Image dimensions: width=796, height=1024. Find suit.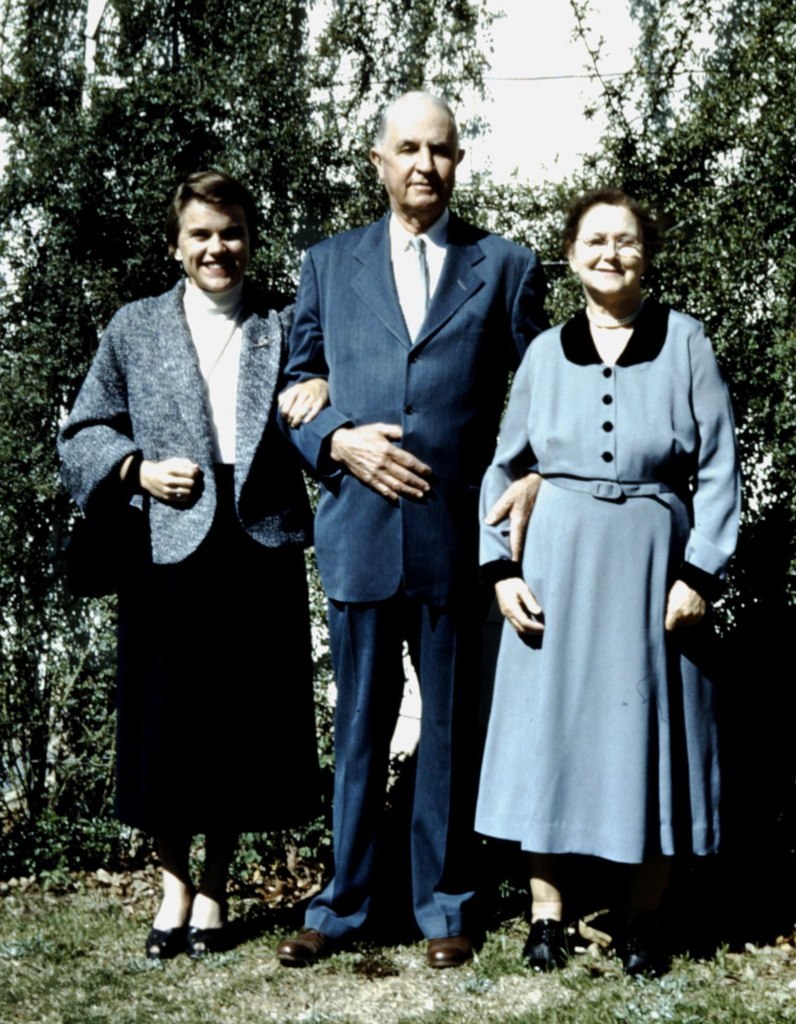
Rect(51, 272, 316, 568).
